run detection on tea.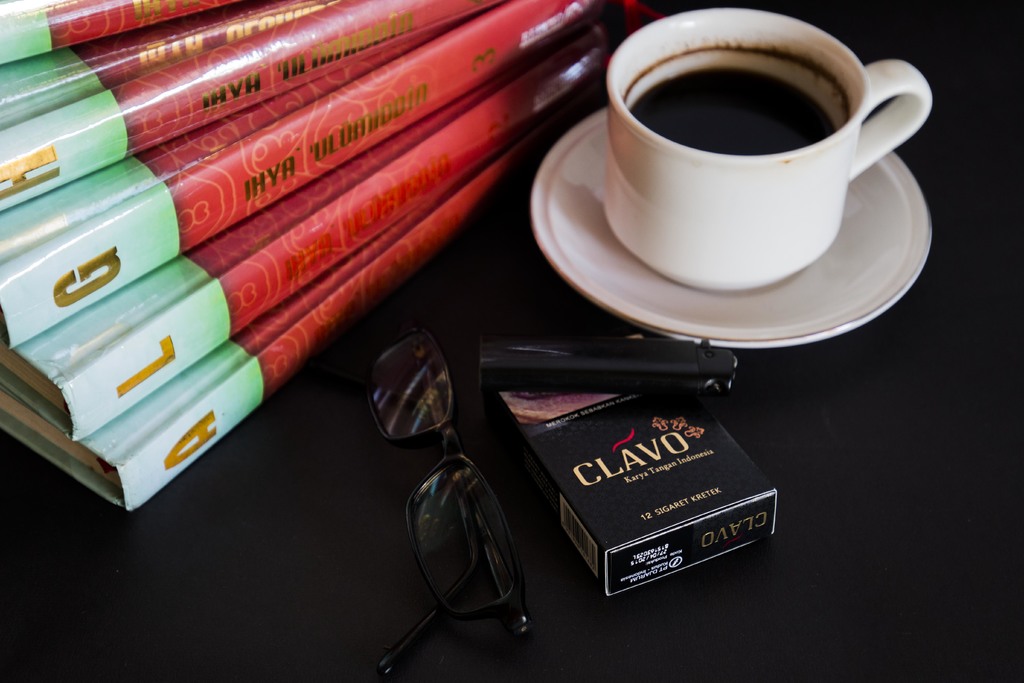
Result: pyautogui.locateOnScreen(625, 46, 844, 152).
